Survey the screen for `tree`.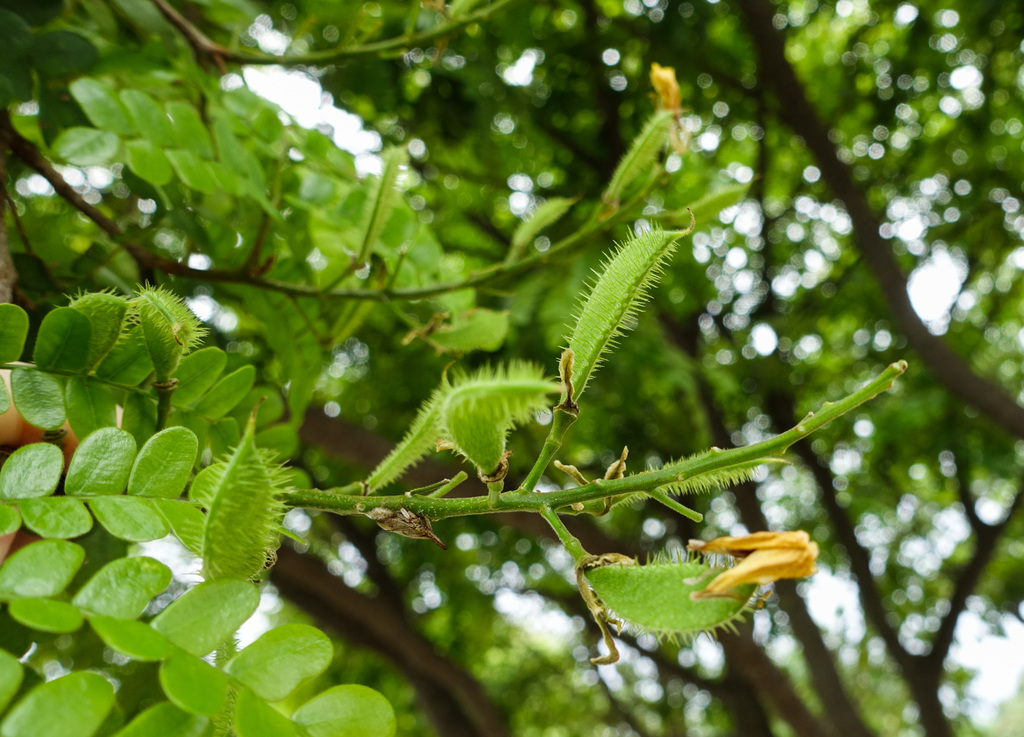
Survey found: [left=0, top=0, right=1023, bottom=736].
